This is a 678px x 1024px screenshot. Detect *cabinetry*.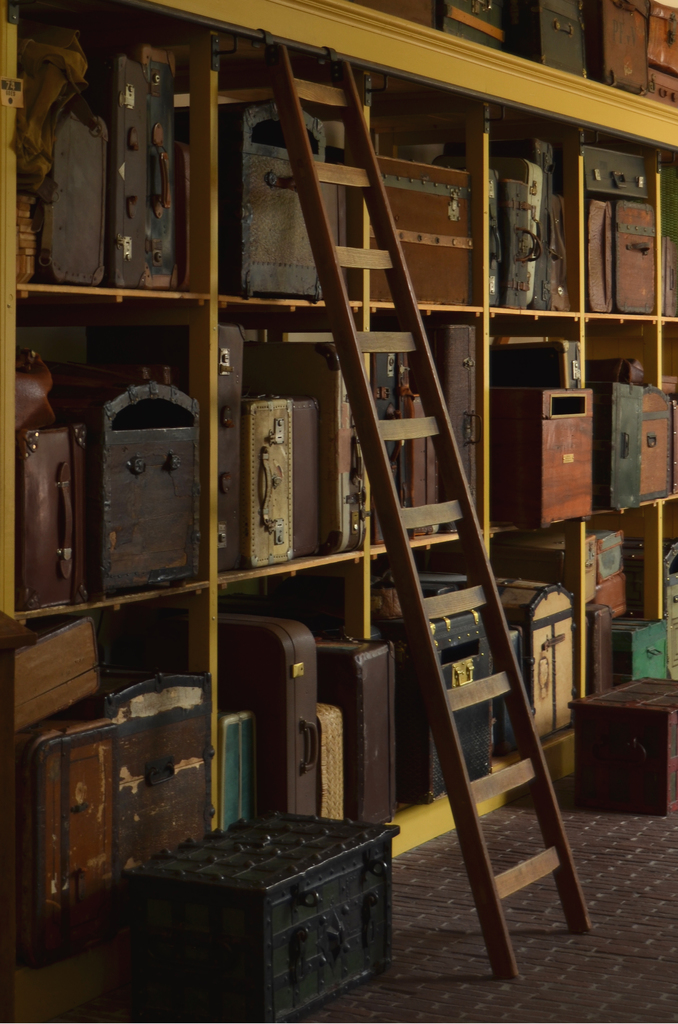
locate(252, 398, 298, 564).
